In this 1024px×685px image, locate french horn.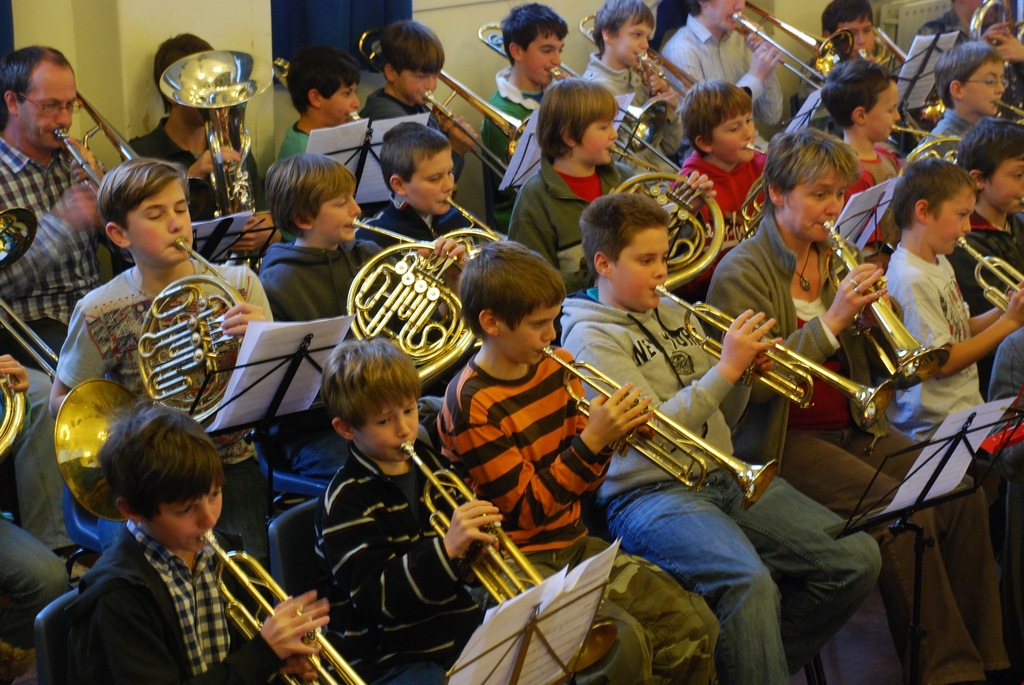
Bounding box: region(643, 281, 897, 434).
